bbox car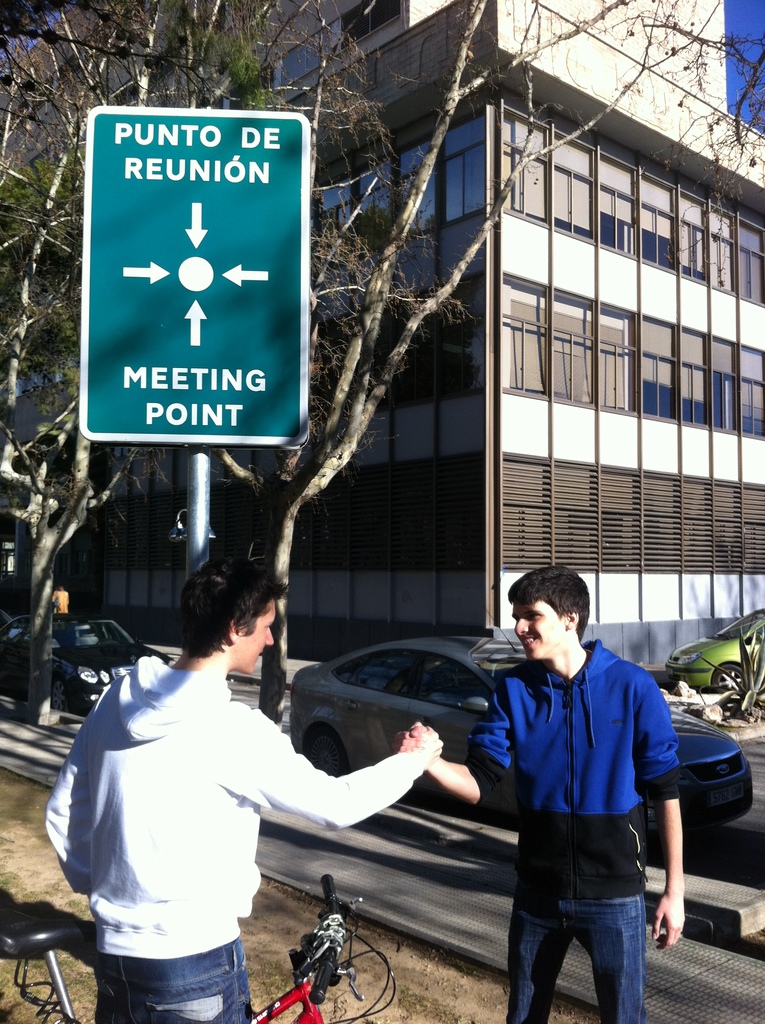
select_region(290, 626, 760, 774)
